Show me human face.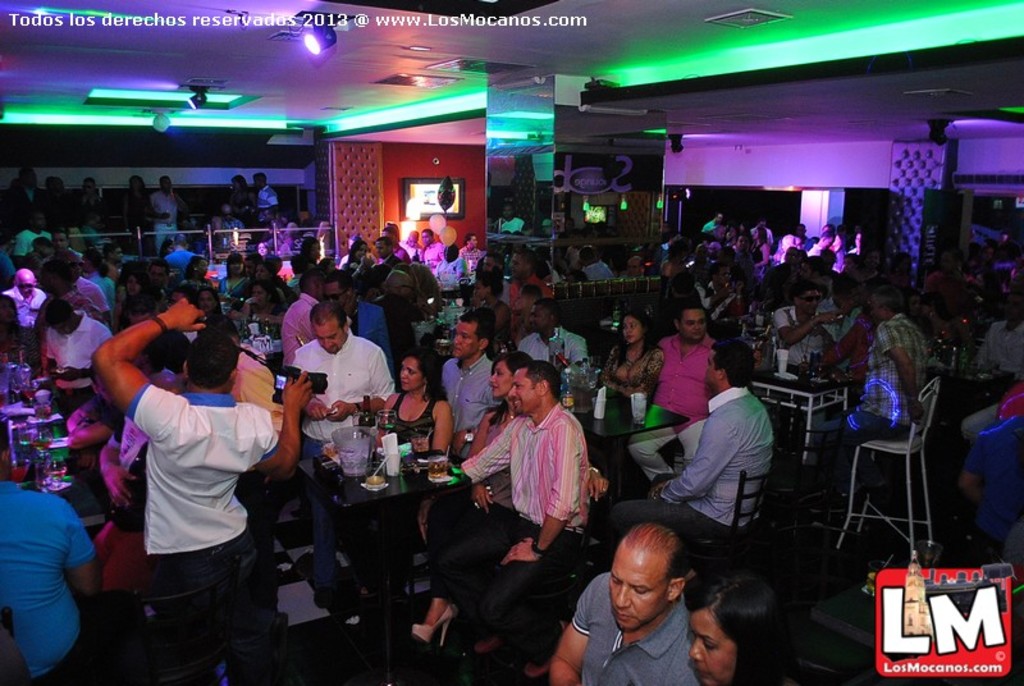
human face is here: (left=863, top=297, right=879, bottom=321).
